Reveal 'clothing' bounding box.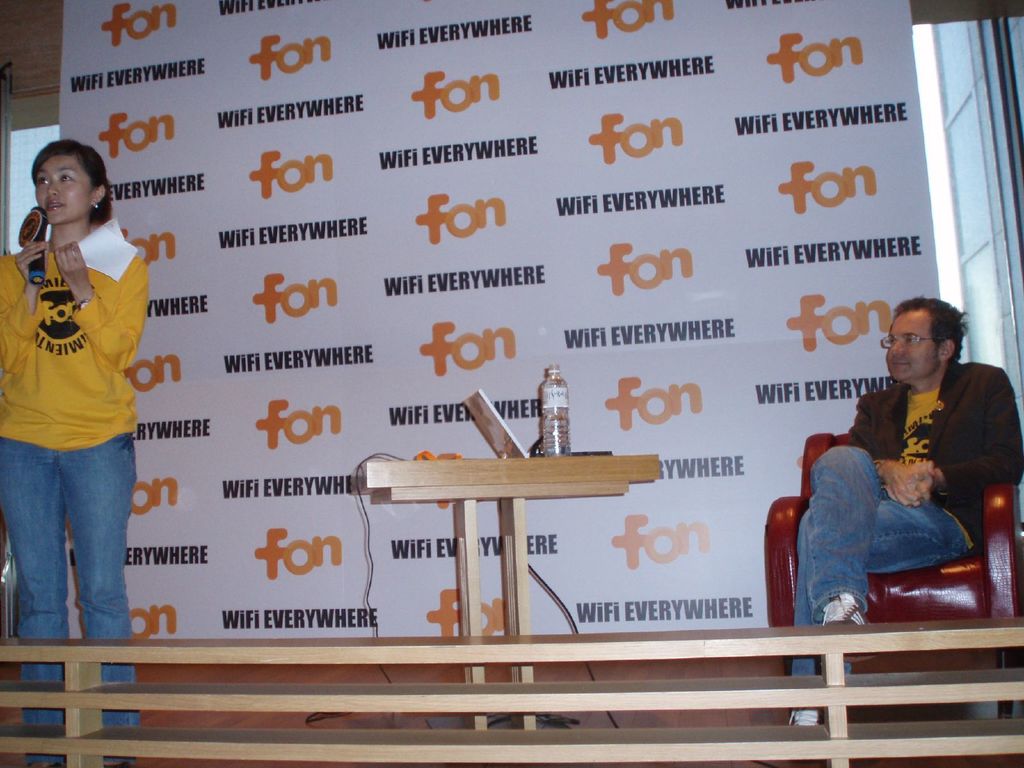
Revealed: pyautogui.locateOnScreen(794, 360, 1023, 678).
